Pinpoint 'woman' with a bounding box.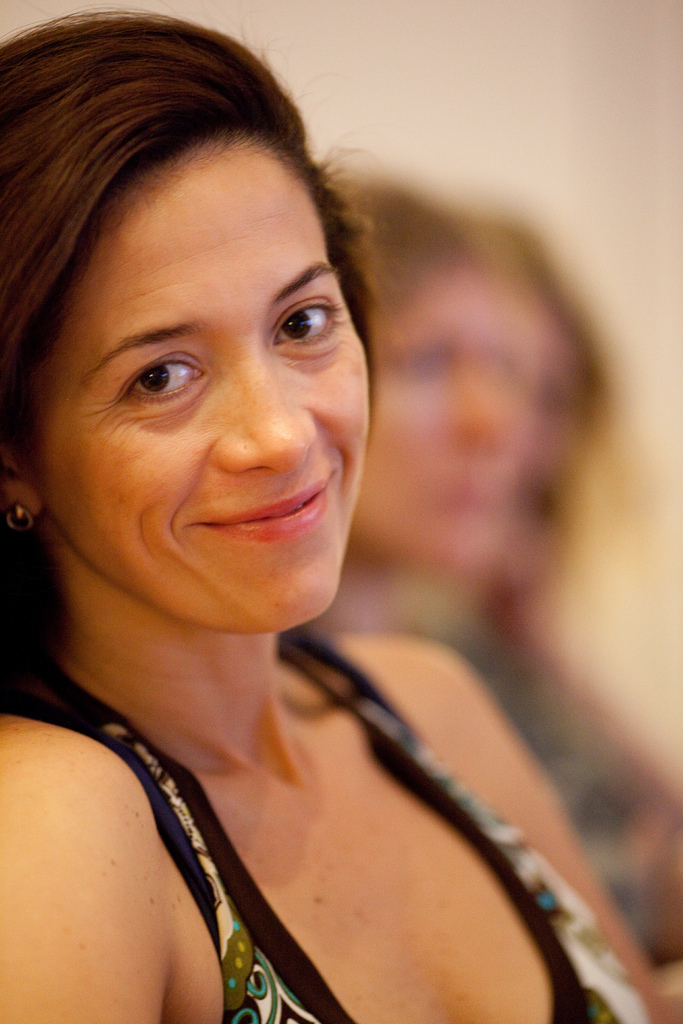
BBox(0, 20, 682, 1023).
